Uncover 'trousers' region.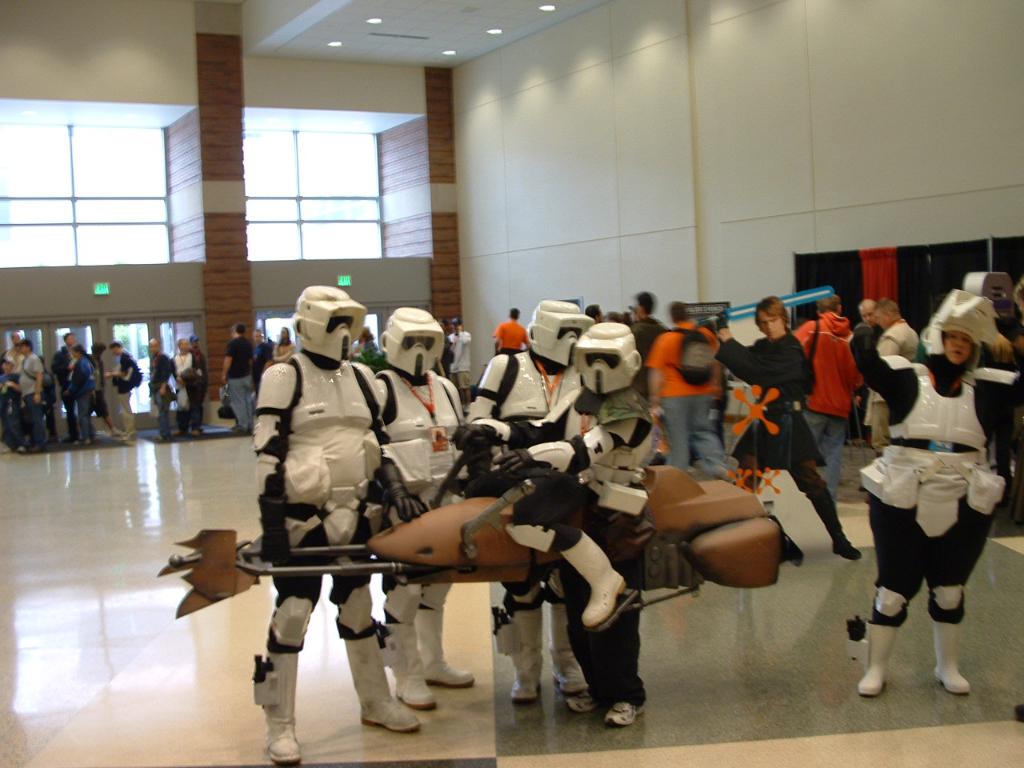
Uncovered: 502 573 576 688.
